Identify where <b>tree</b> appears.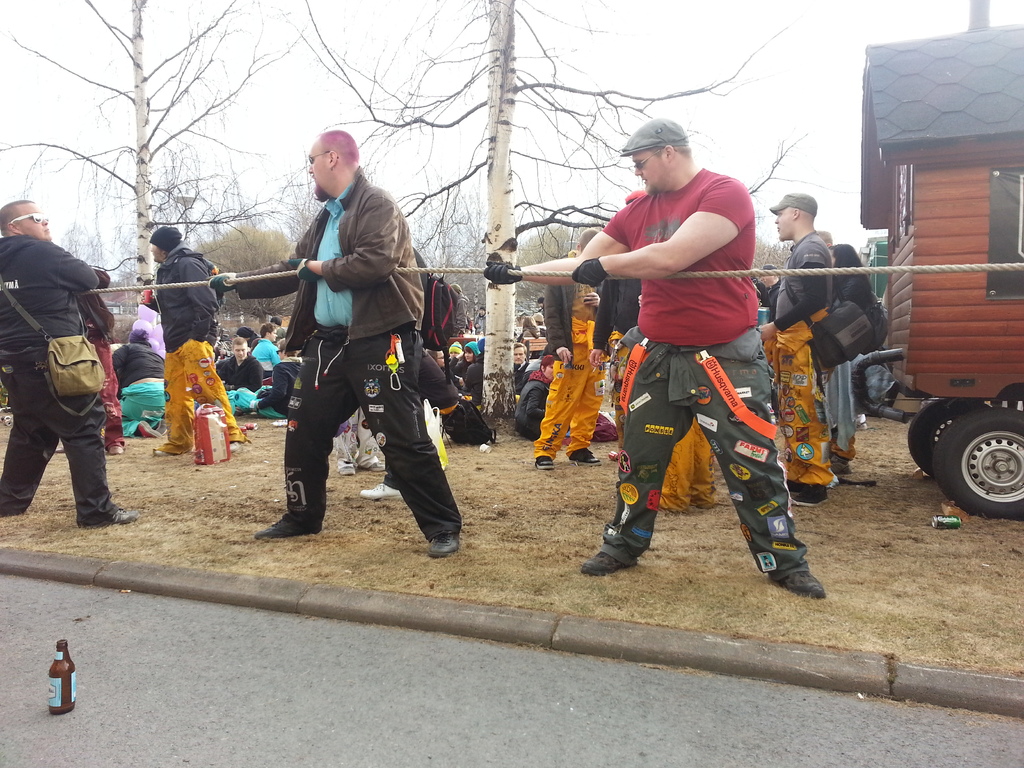
Appears at detection(0, 0, 300, 322).
